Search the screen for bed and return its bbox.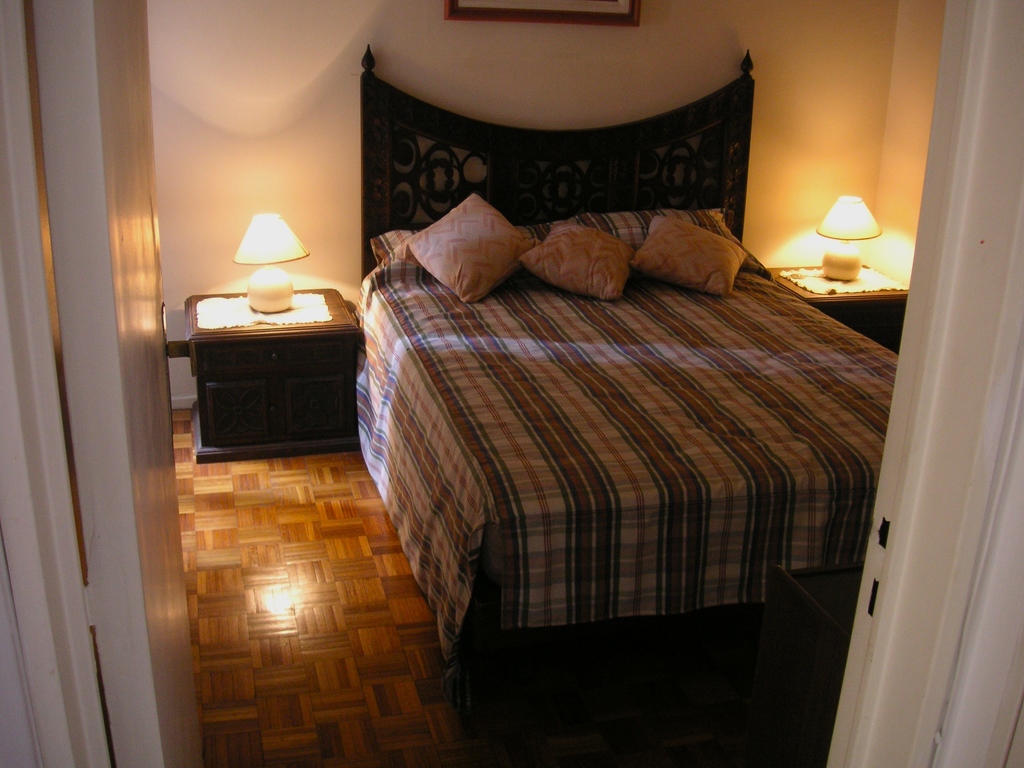
Found: region(365, 77, 874, 749).
